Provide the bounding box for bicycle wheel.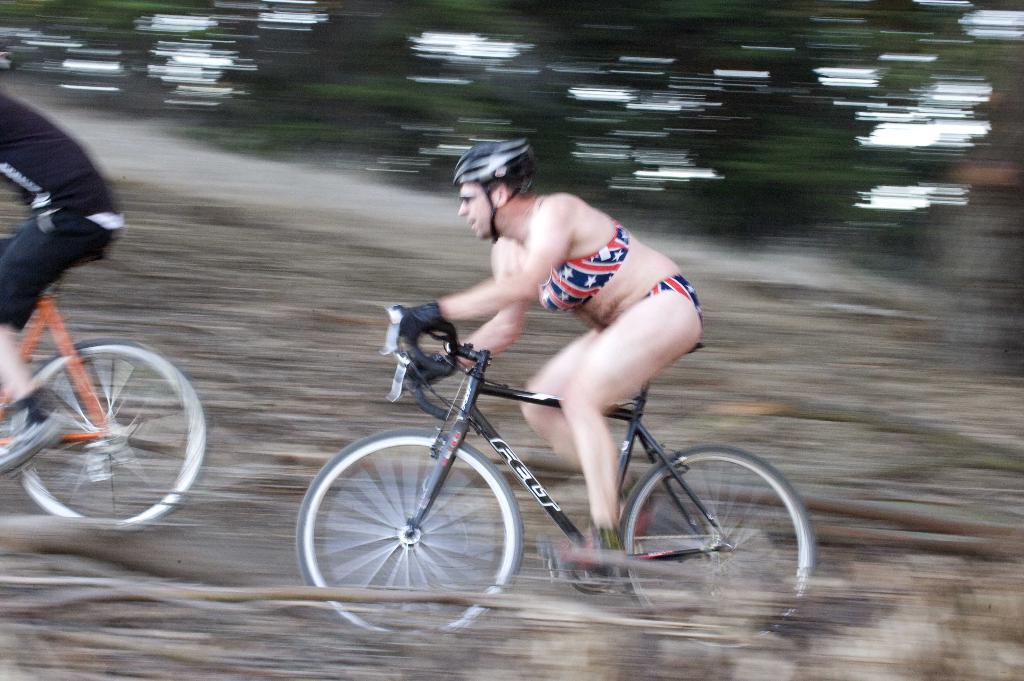
{"x1": 17, "y1": 303, "x2": 203, "y2": 529}.
